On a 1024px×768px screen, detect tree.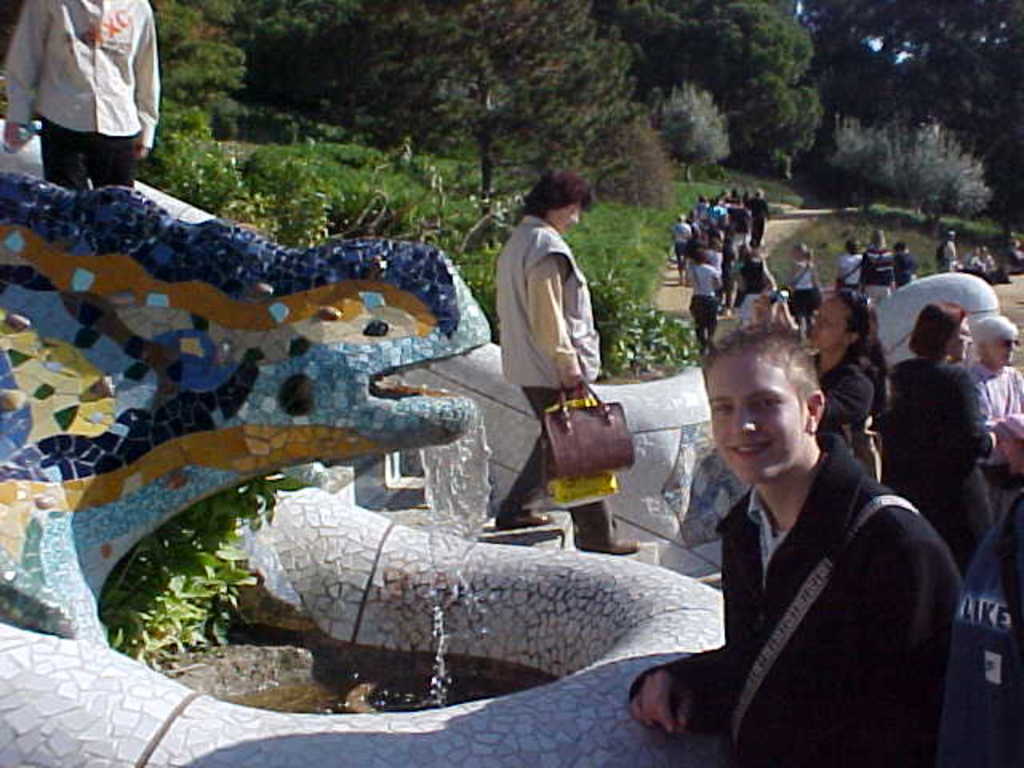
Rect(640, 80, 738, 182).
